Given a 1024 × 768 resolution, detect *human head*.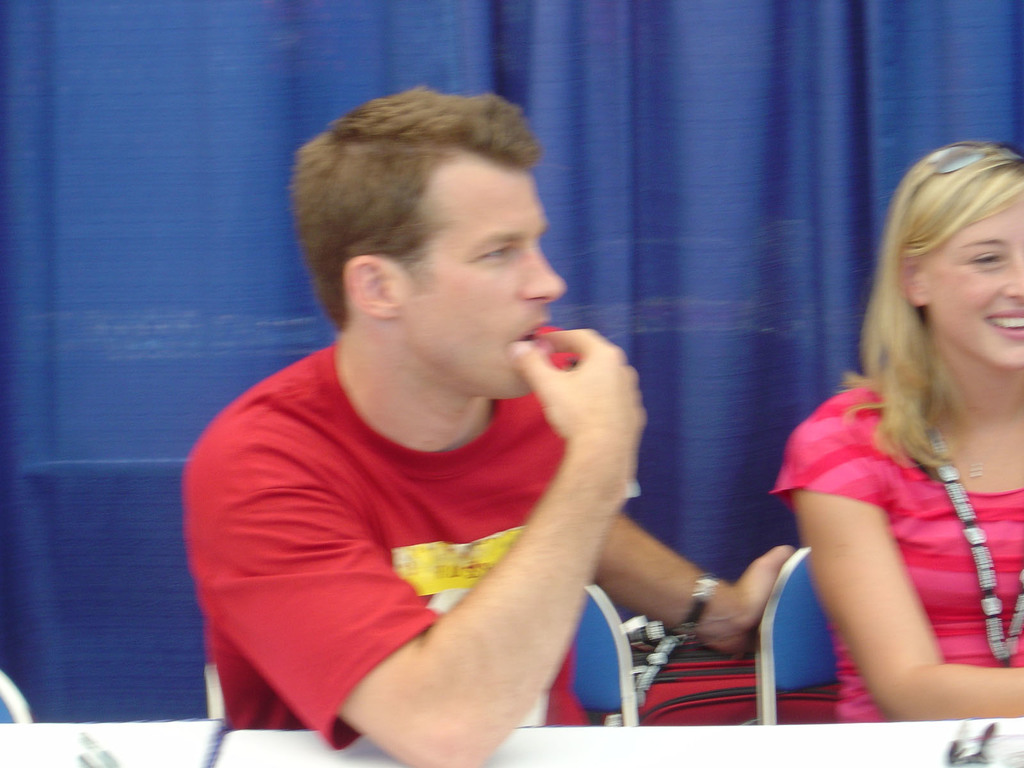
select_region(871, 141, 1020, 387).
